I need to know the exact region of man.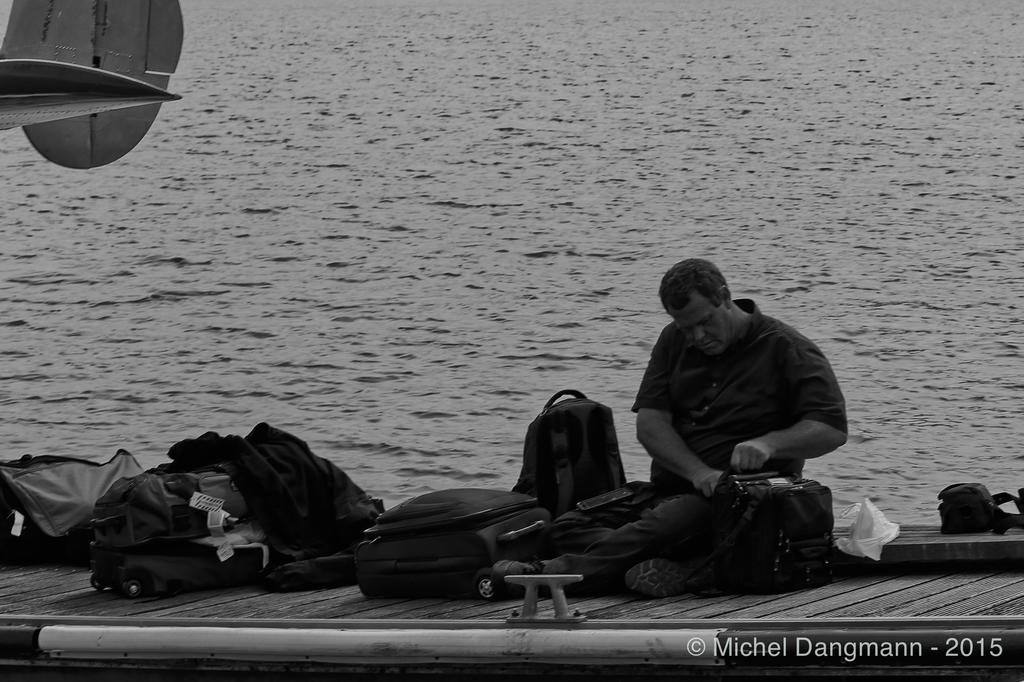
Region: (left=533, top=278, right=851, bottom=601).
